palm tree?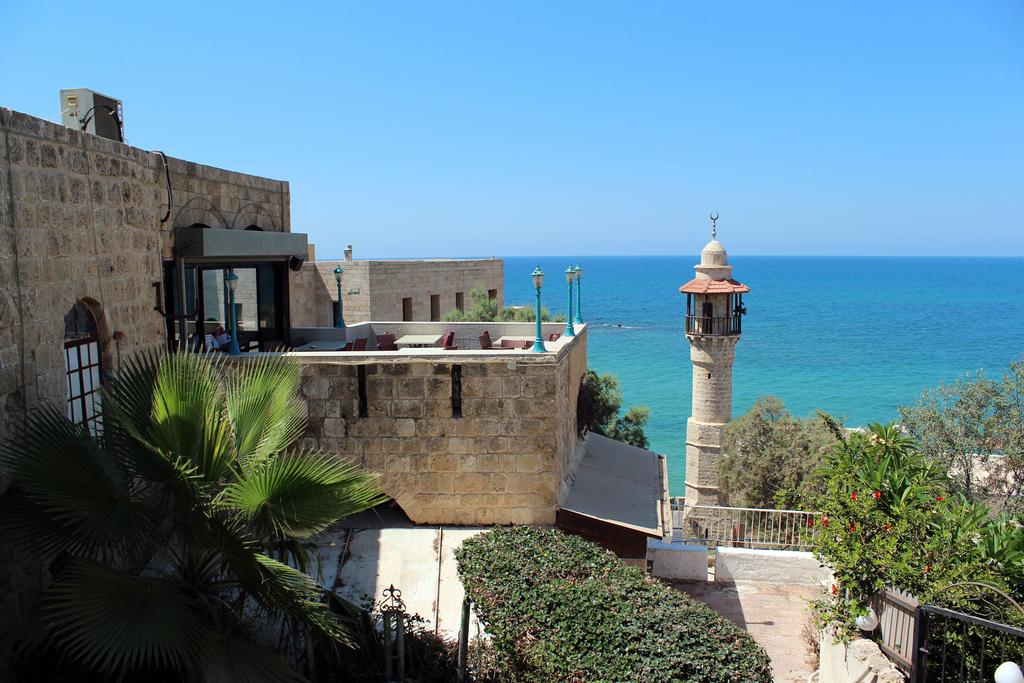
<bbox>49, 352, 372, 669</bbox>
